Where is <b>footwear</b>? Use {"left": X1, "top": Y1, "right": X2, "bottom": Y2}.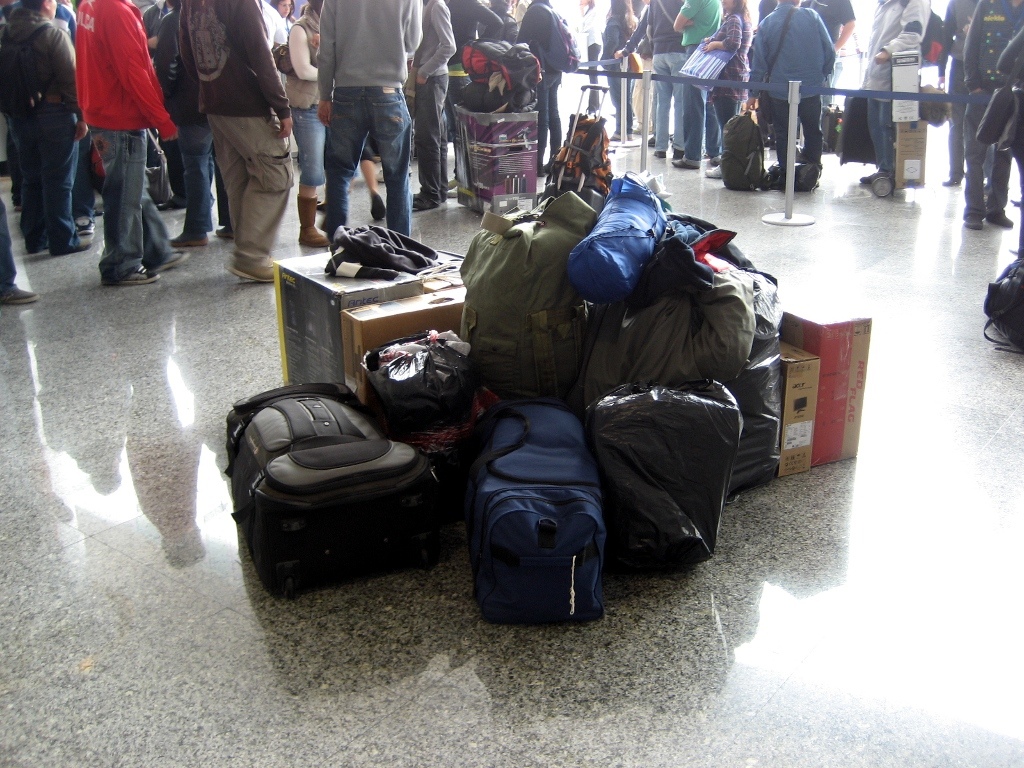
{"left": 156, "top": 197, "right": 175, "bottom": 215}.
